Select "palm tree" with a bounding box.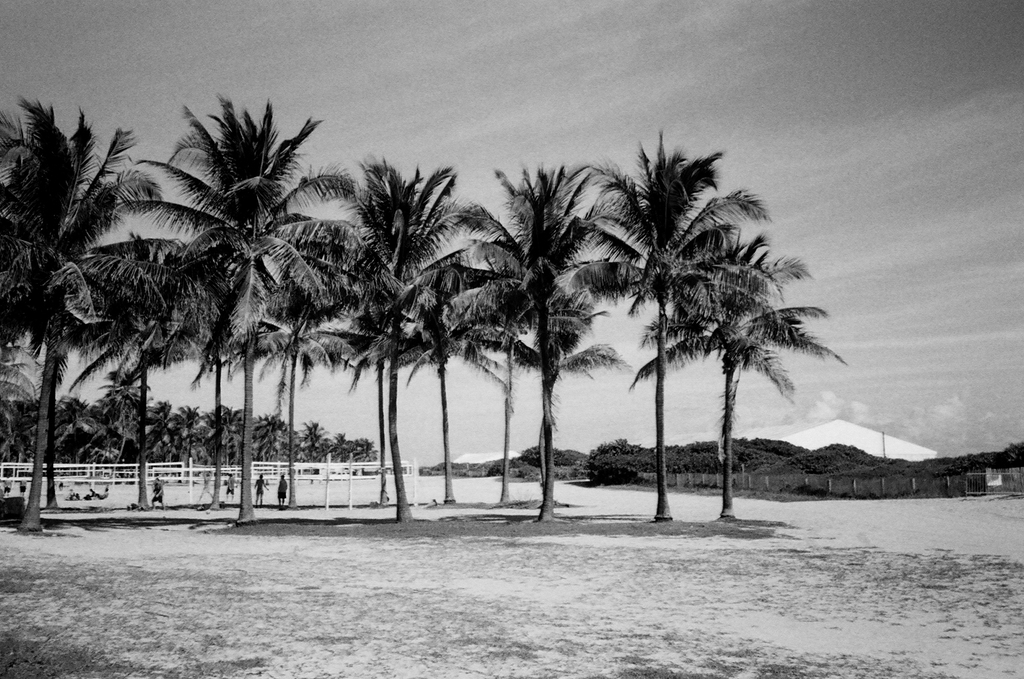
<bbox>208, 408, 280, 484</bbox>.
